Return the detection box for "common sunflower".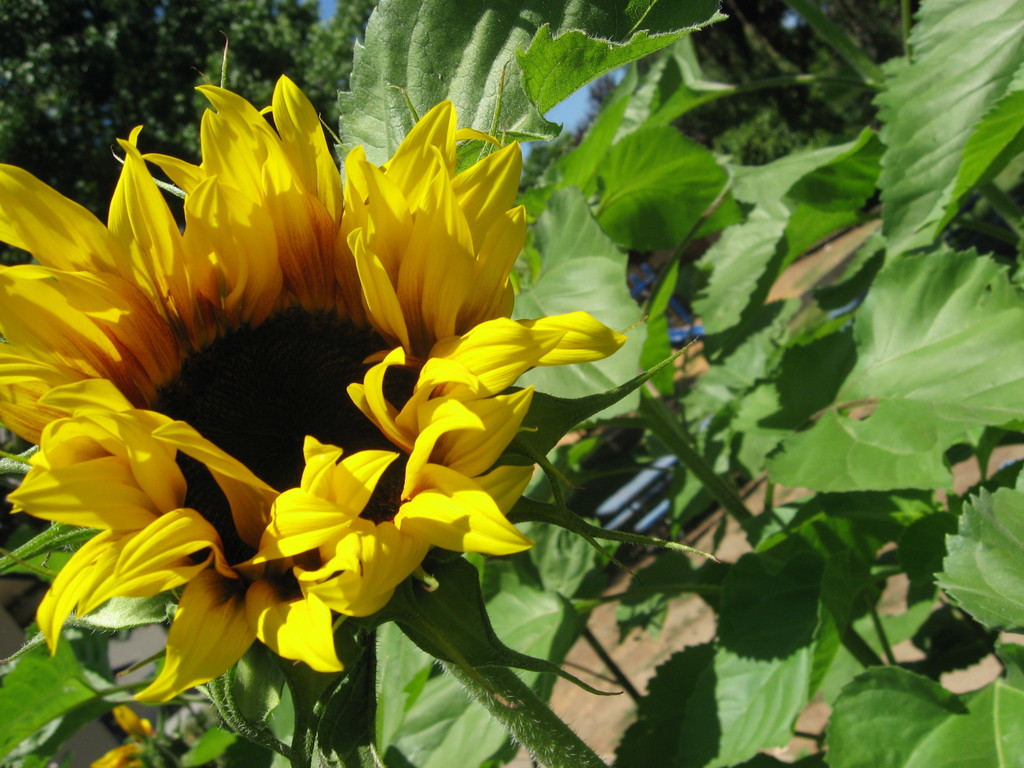
x1=0, y1=76, x2=624, y2=705.
